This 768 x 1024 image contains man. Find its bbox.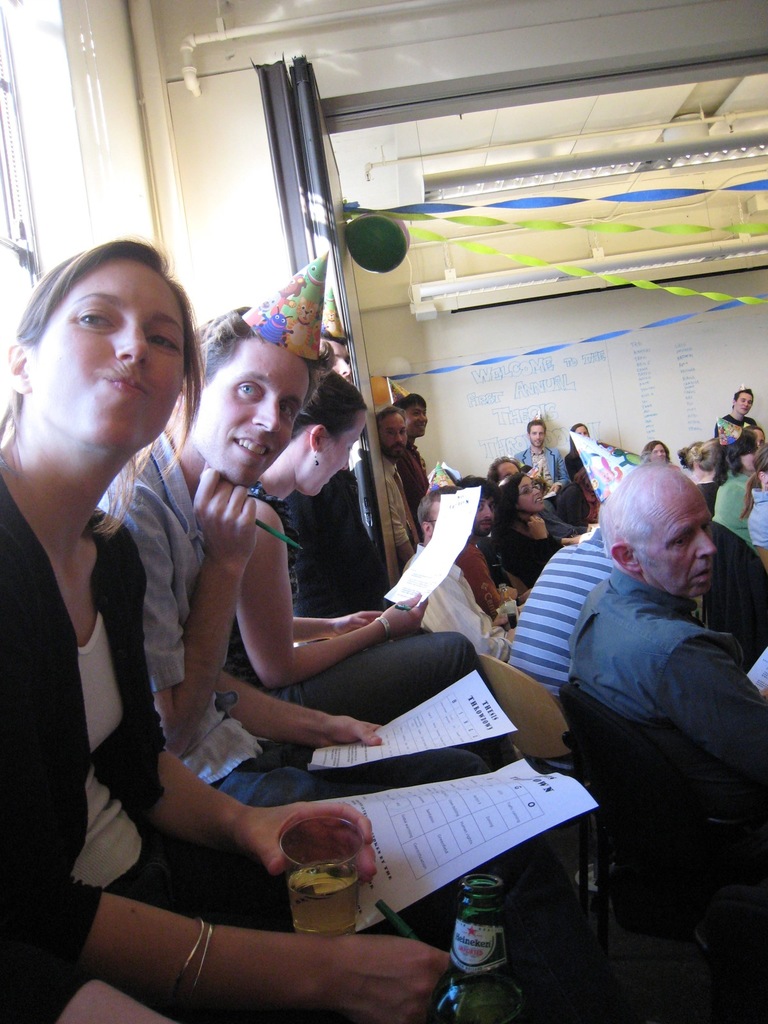
region(98, 300, 529, 867).
